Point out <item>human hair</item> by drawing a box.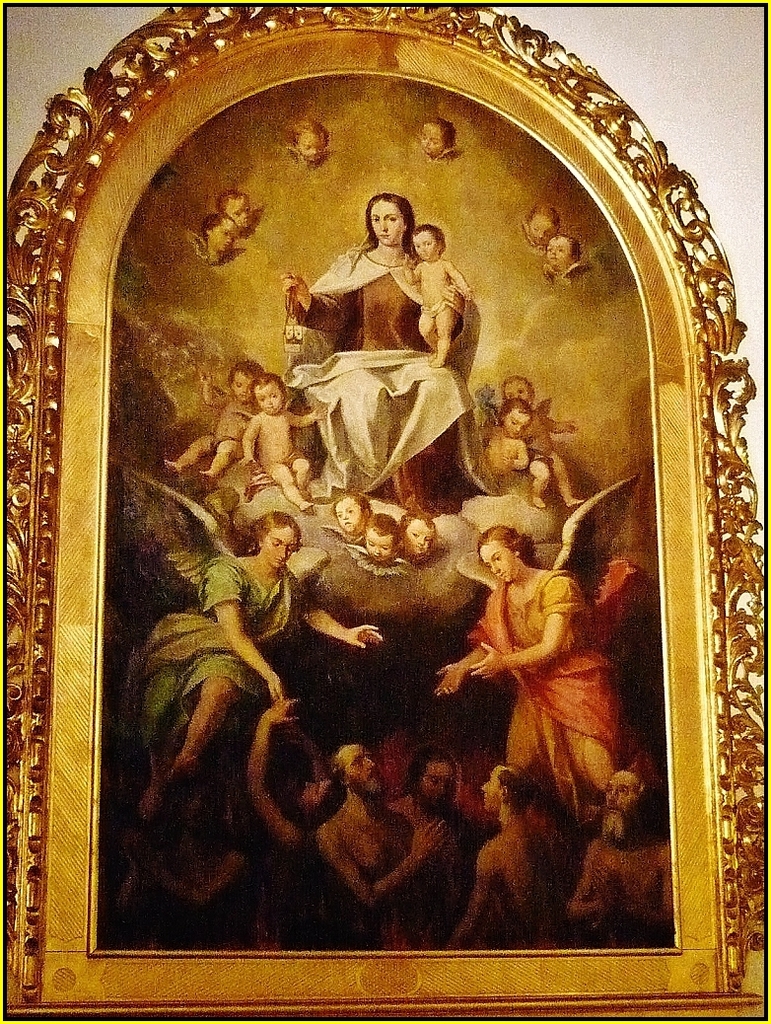
[524,203,563,235].
